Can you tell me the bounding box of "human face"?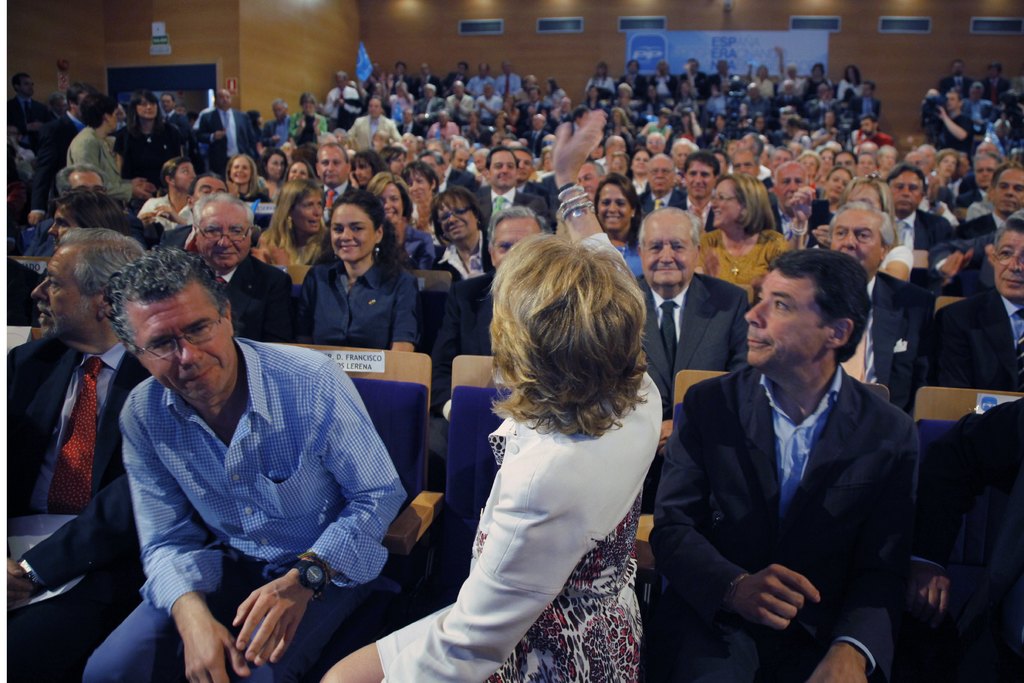
region(834, 151, 855, 177).
